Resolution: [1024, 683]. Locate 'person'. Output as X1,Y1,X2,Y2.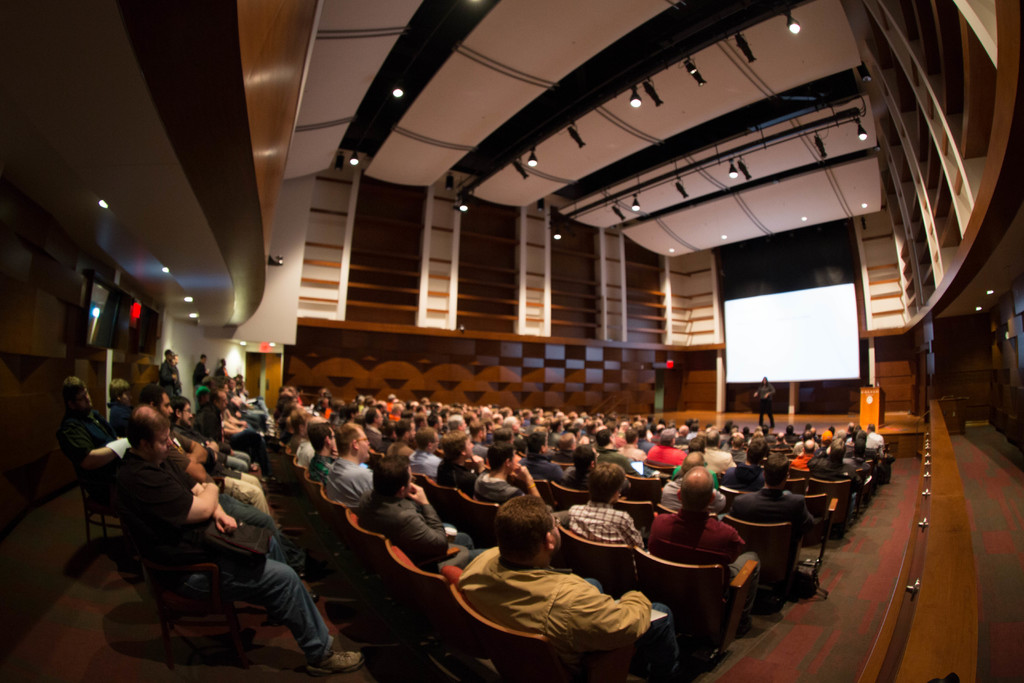
474,443,553,506.
